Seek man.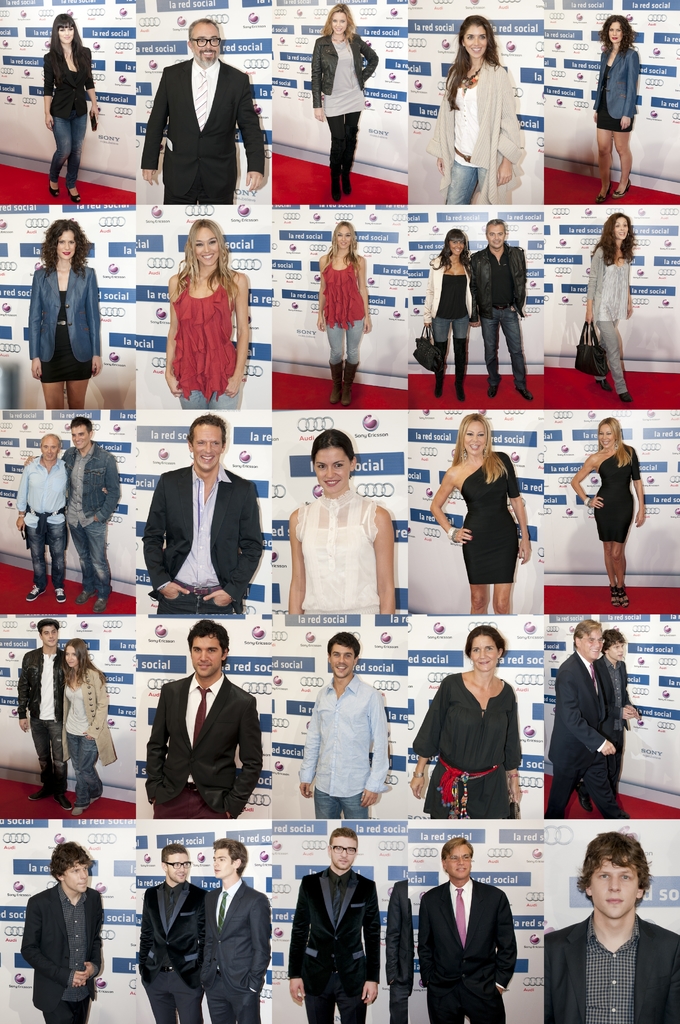
204 835 271 1023.
